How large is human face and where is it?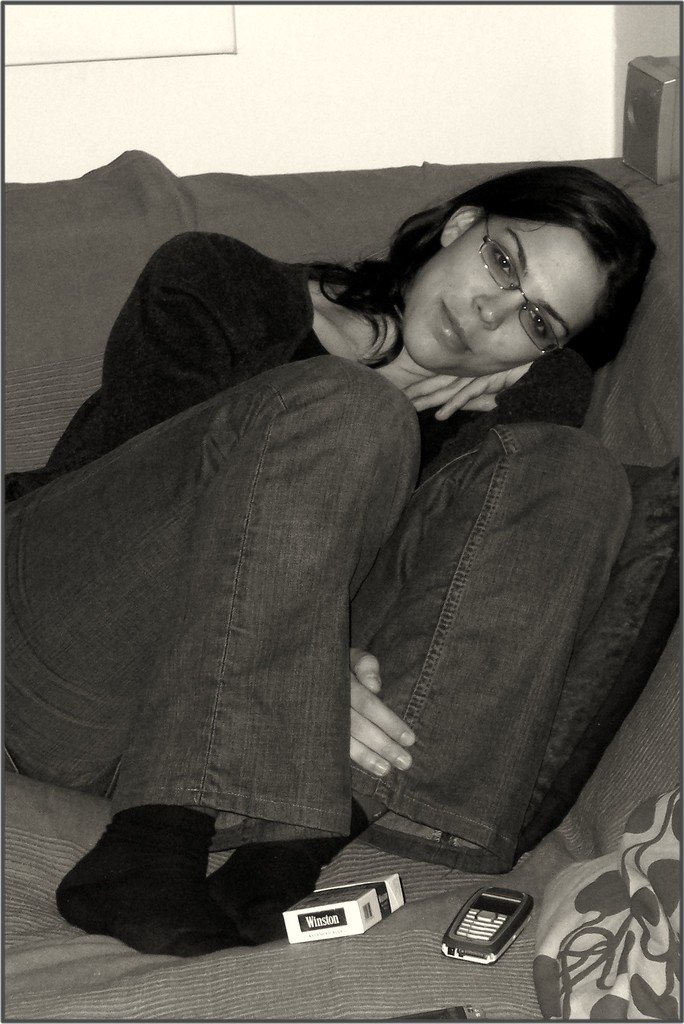
Bounding box: 404, 219, 606, 378.
